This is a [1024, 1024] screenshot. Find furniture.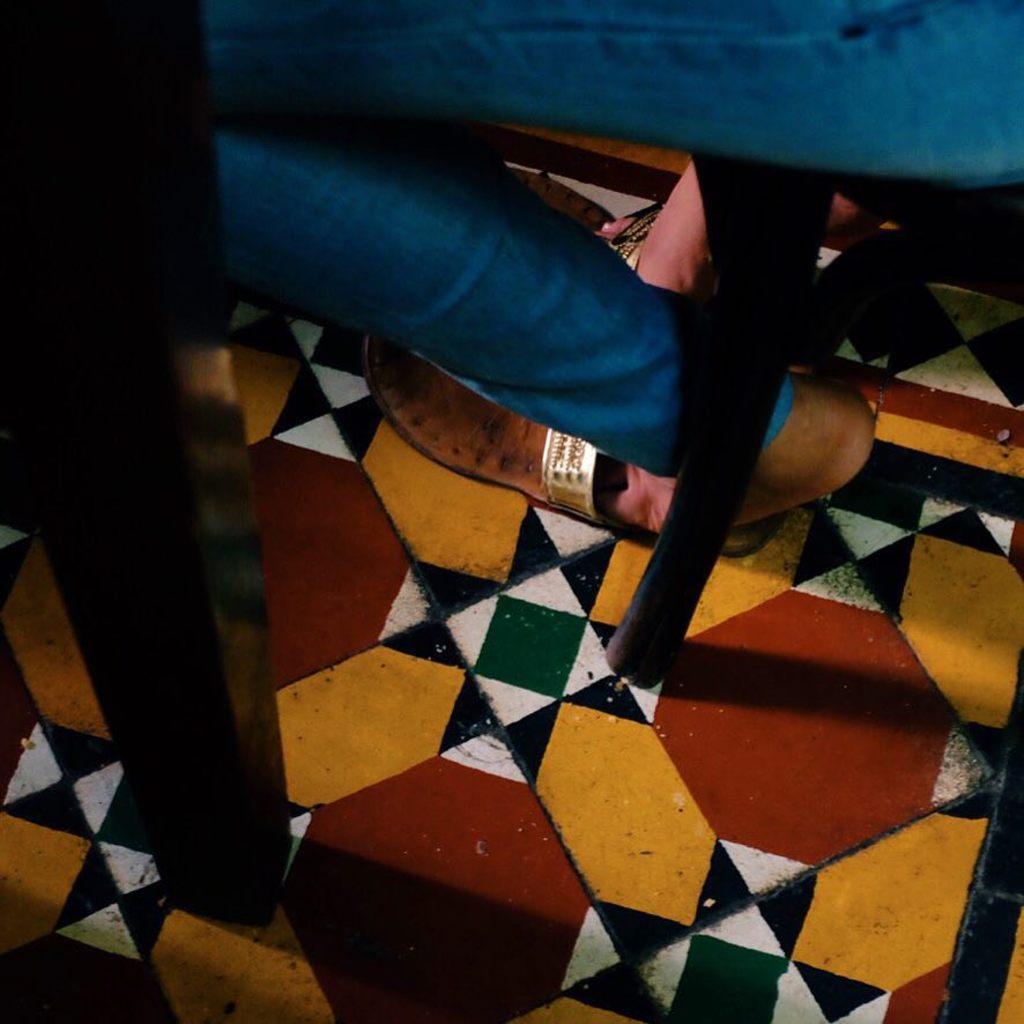
Bounding box: left=603, top=147, right=1023, bottom=691.
